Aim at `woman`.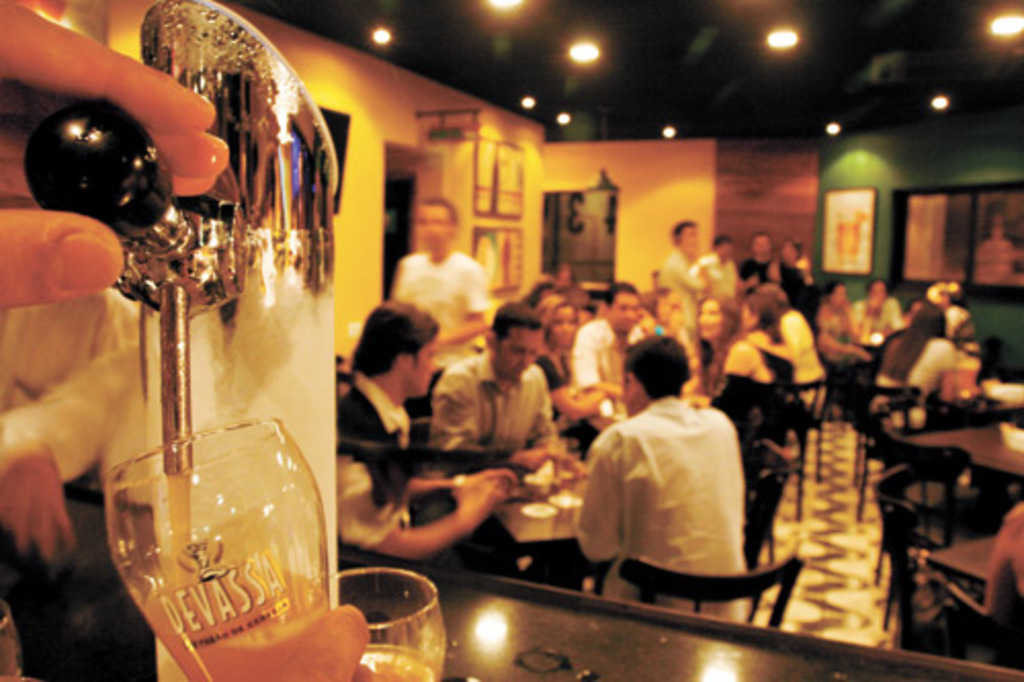
Aimed at x1=526, y1=291, x2=618, y2=467.
